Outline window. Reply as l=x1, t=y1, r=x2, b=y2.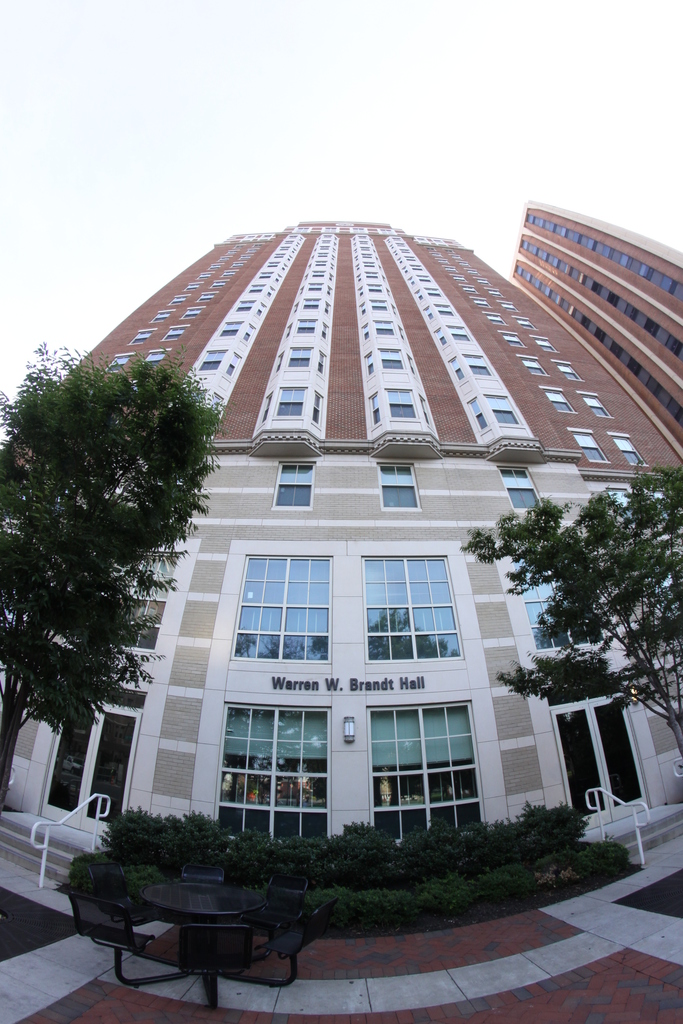
l=413, t=292, r=429, b=302.
